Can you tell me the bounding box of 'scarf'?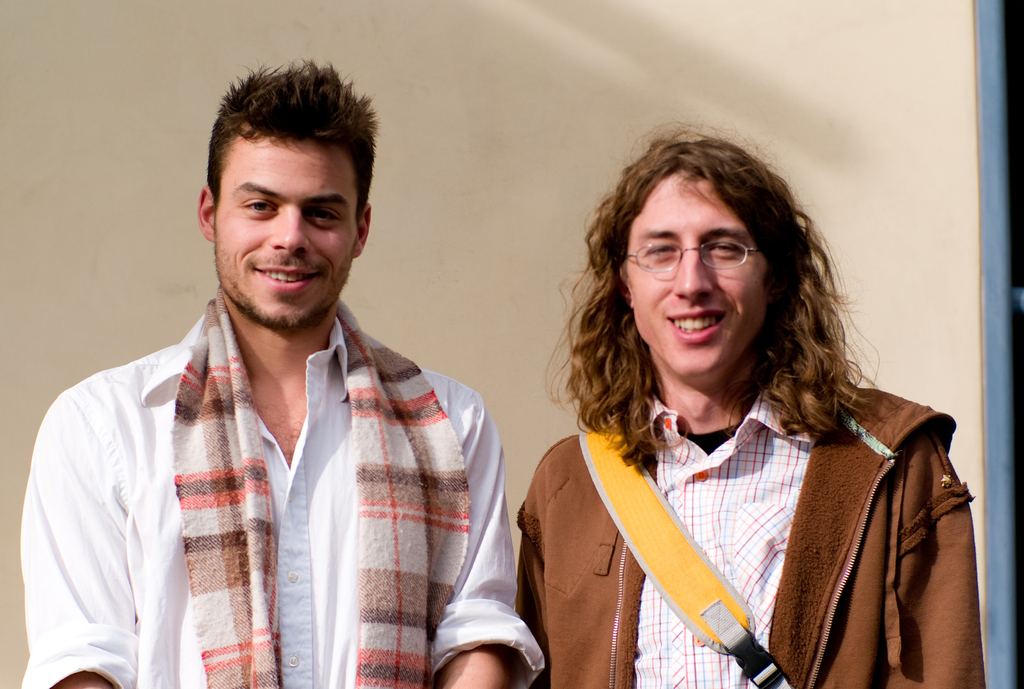
<region>170, 288, 479, 688</region>.
